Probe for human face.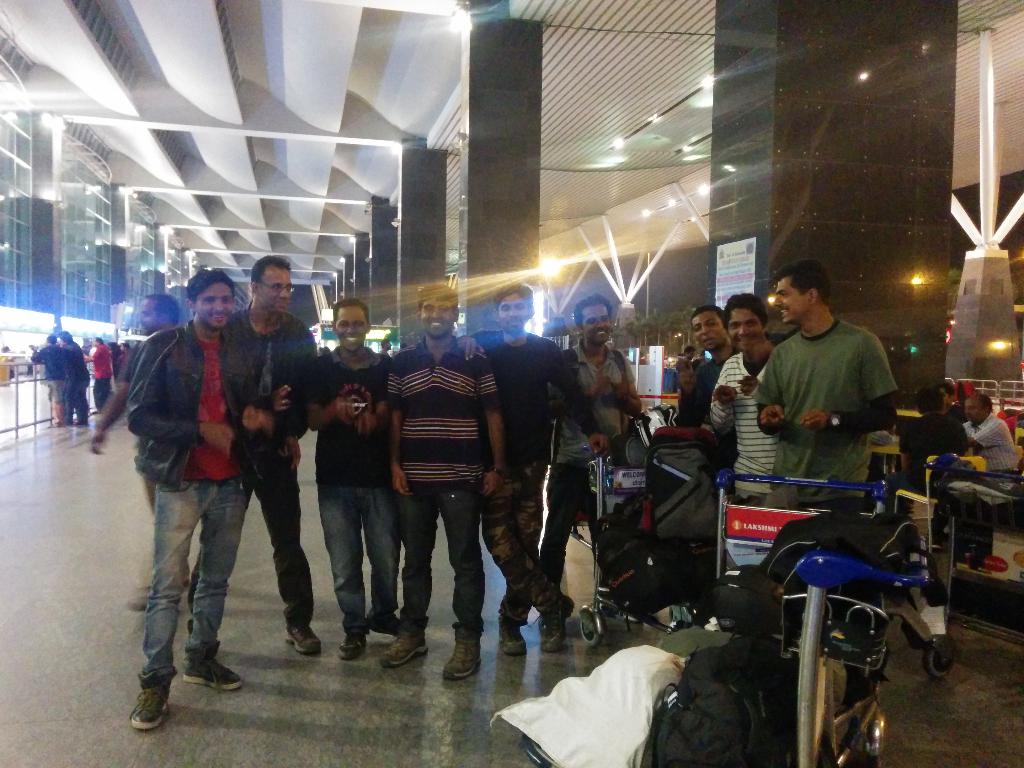
Probe result: rect(140, 298, 165, 335).
